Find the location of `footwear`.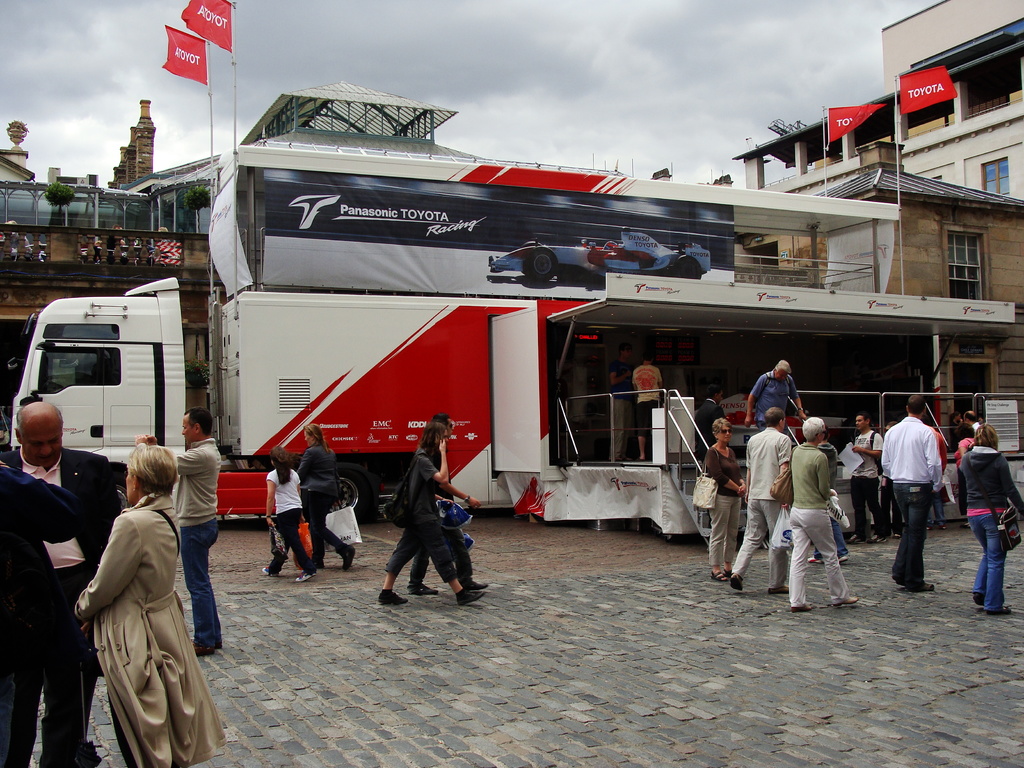
Location: x1=790 y1=602 x2=817 y2=616.
